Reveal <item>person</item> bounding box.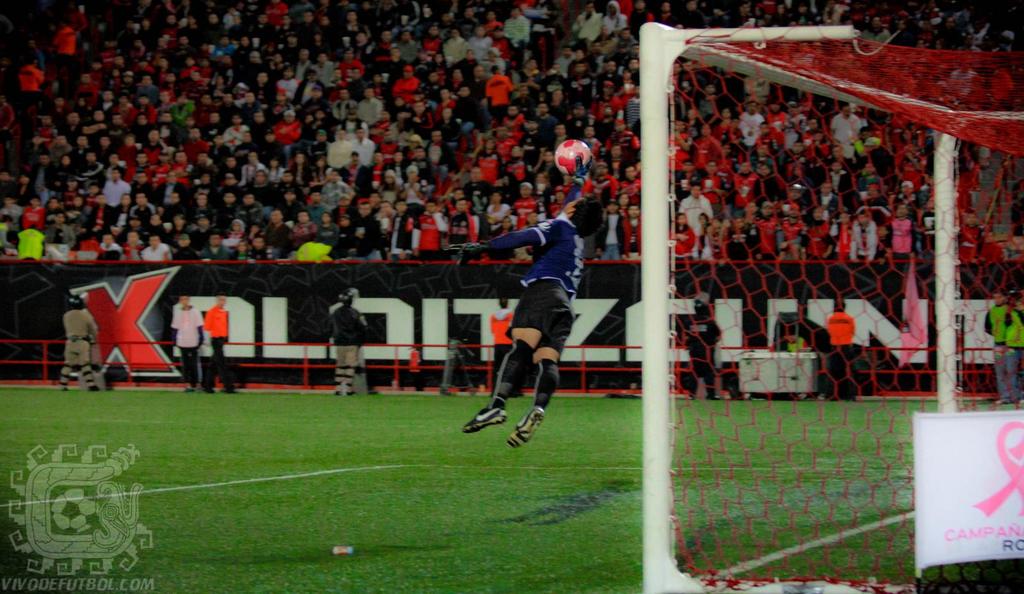
Revealed: <box>295,225,333,262</box>.
